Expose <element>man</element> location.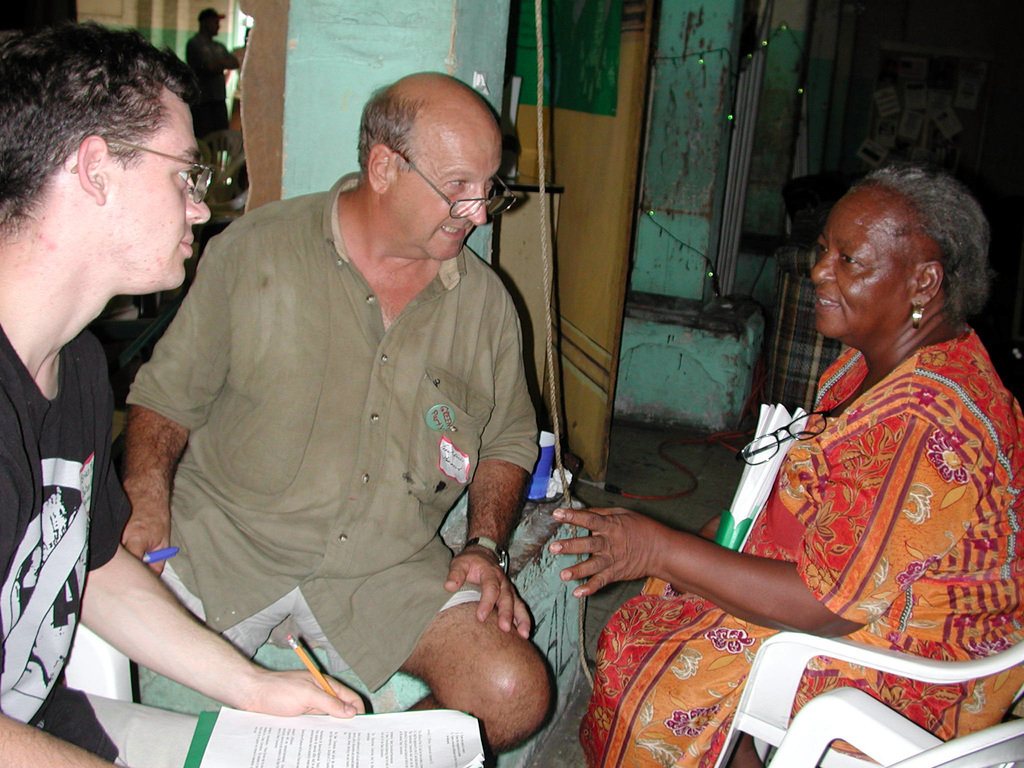
Exposed at <bbox>118, 72, 560, 760</bbox>.
